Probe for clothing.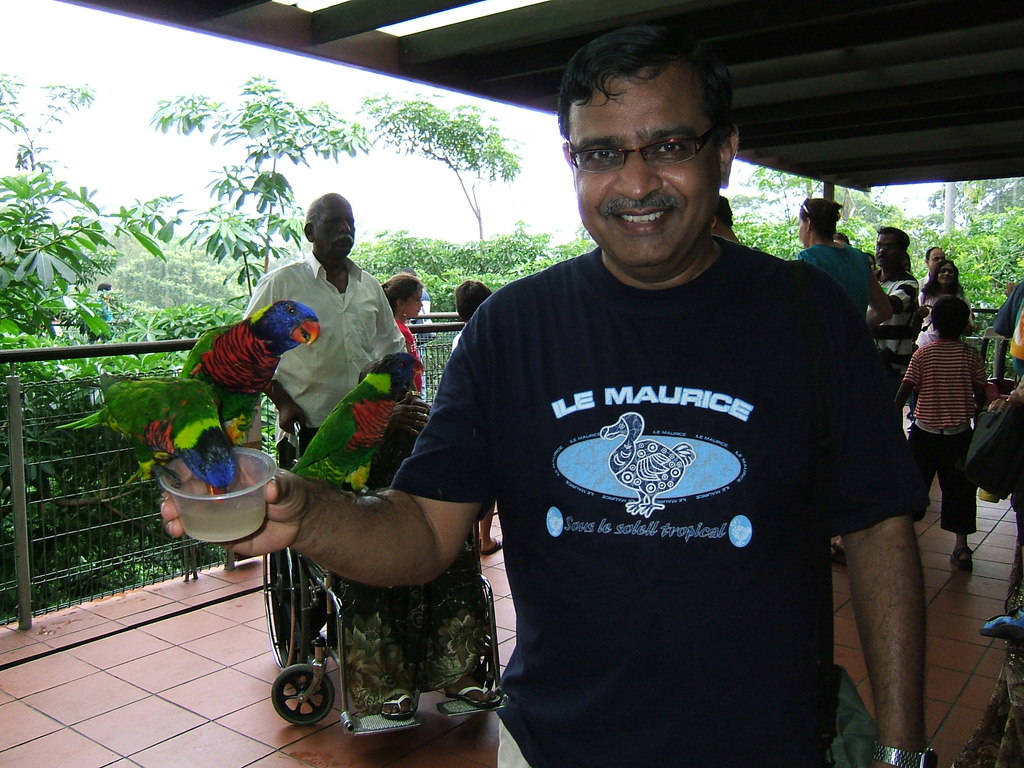
Probe result: {"x1": 454, "y1": 225, "x2": 907, "y2": 749}.
